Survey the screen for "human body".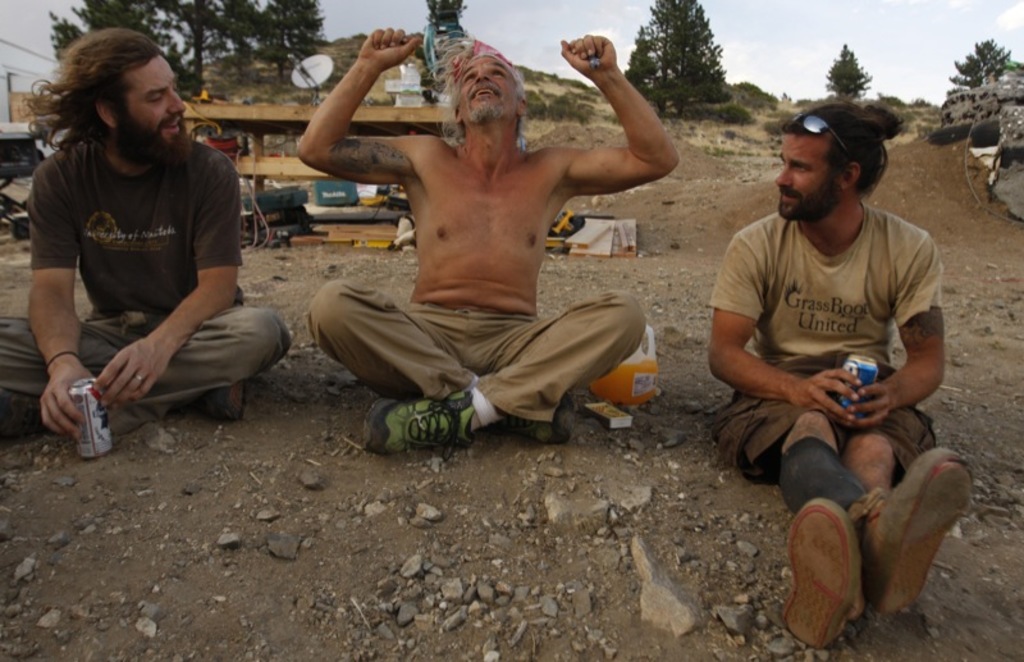
Survey found: <box>698,206,979,654</box>.
